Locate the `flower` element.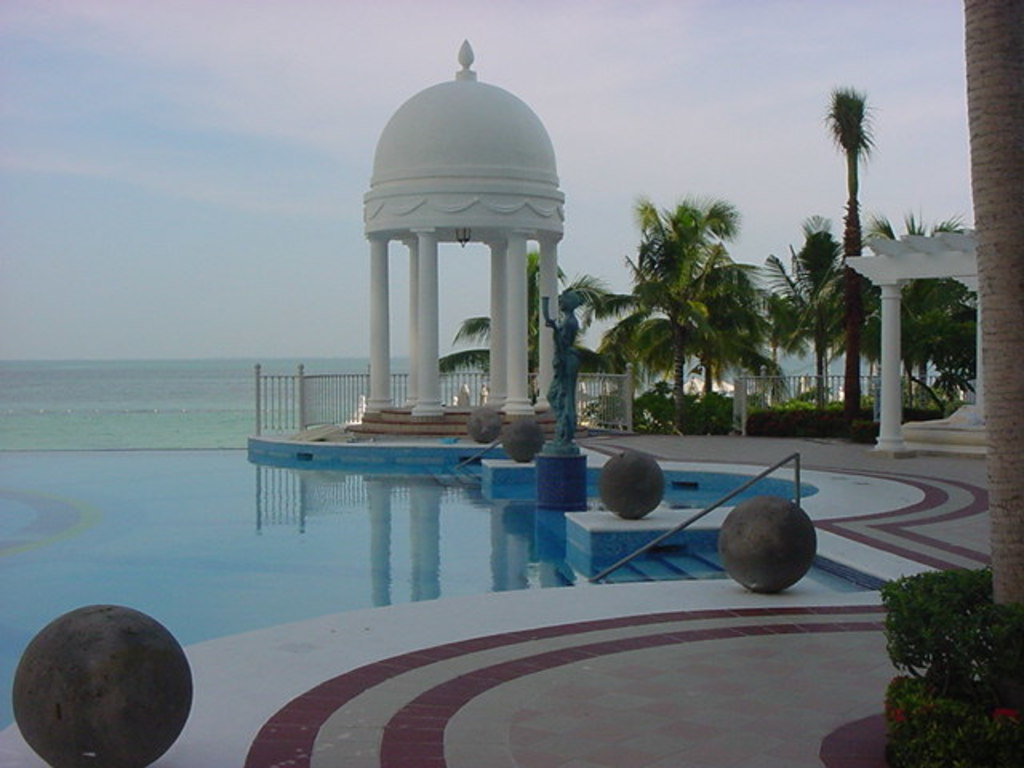
Element bbox: bbox=[992, 712, 1018, 723].
